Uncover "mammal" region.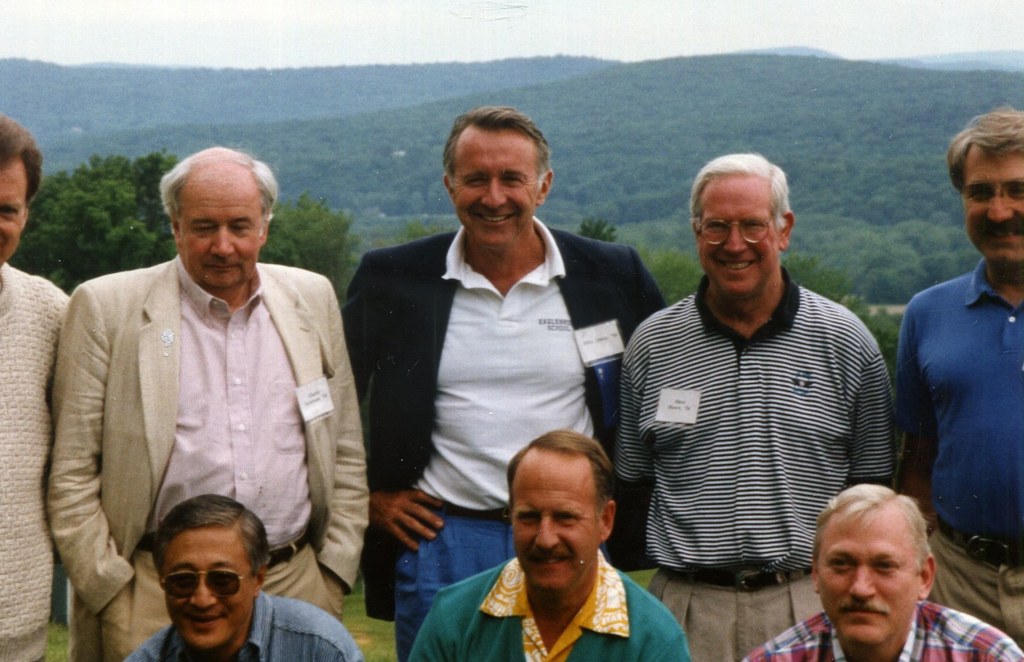
Uncovered: bbox=(892, 101, 1023, 648).
